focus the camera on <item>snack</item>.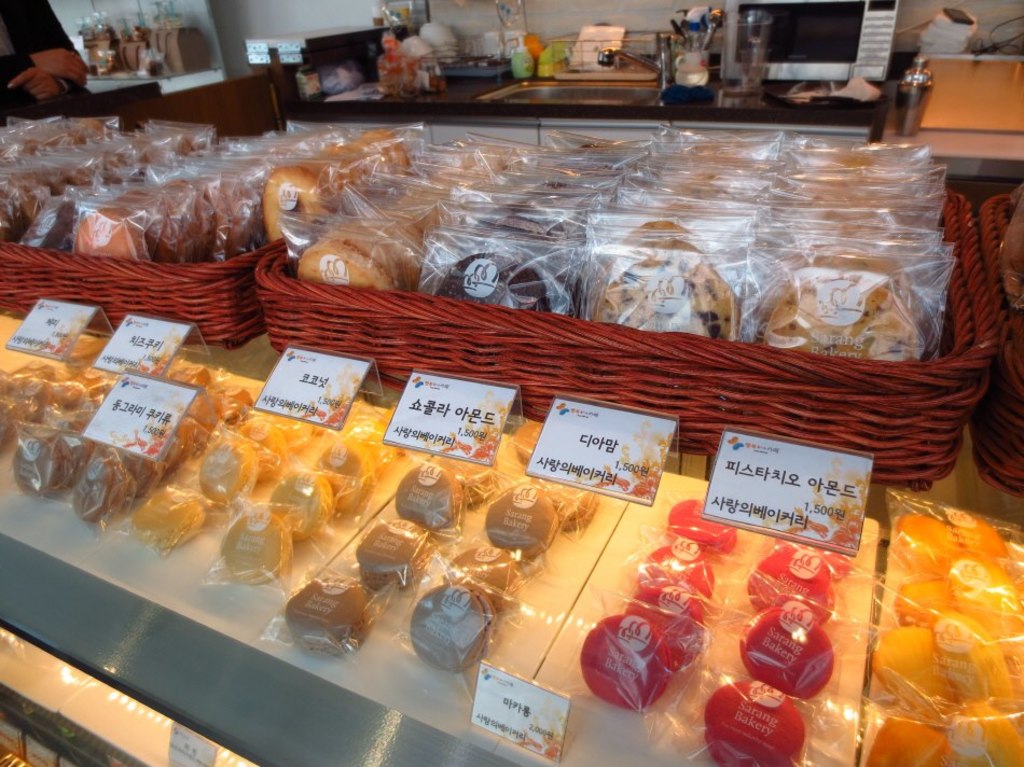
Focus region: [287, 218, 427, 292].
